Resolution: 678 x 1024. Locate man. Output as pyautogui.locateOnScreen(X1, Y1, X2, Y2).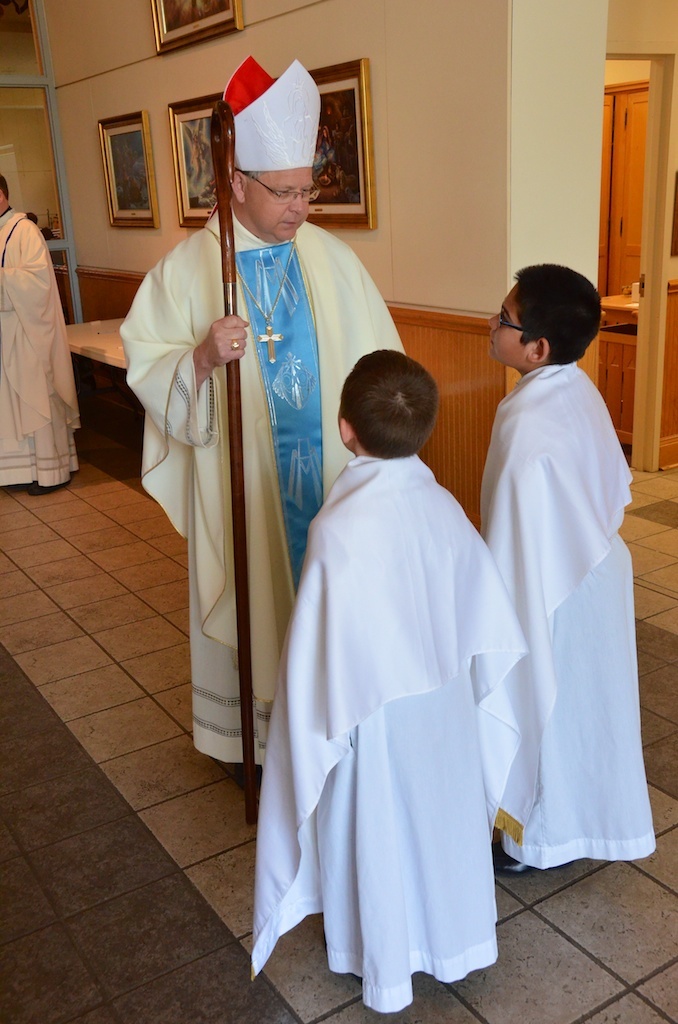
pyautogui.locateOnScreen(202, 199, 512, 969).
